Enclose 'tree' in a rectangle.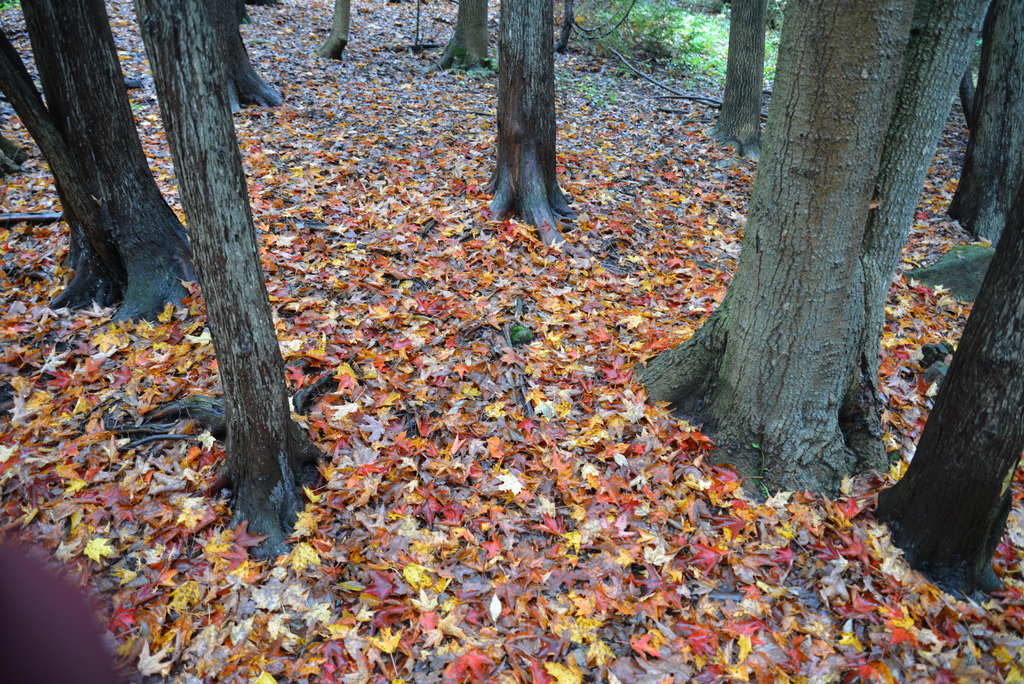
[0, 0, 194, 332].
